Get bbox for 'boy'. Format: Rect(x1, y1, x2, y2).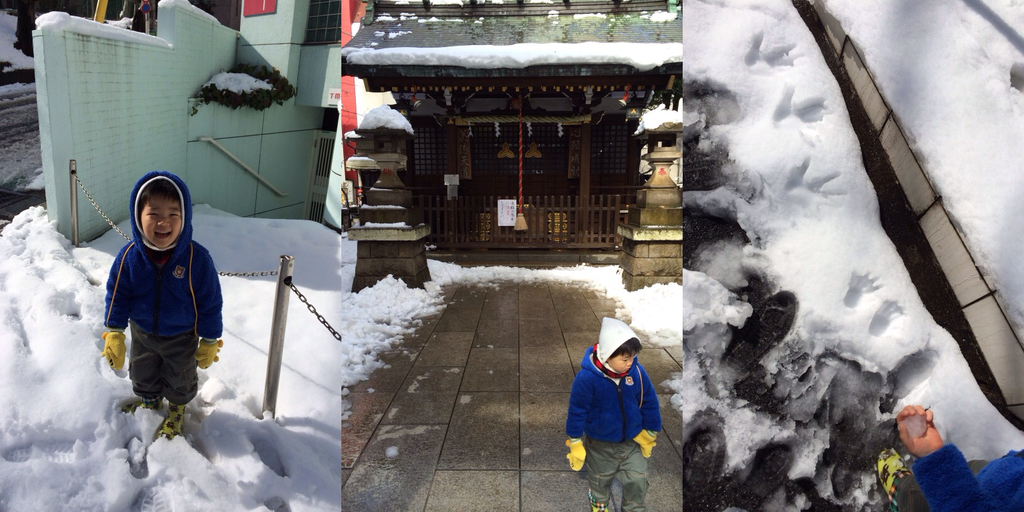
Rect(101, 172, 223, 433).
